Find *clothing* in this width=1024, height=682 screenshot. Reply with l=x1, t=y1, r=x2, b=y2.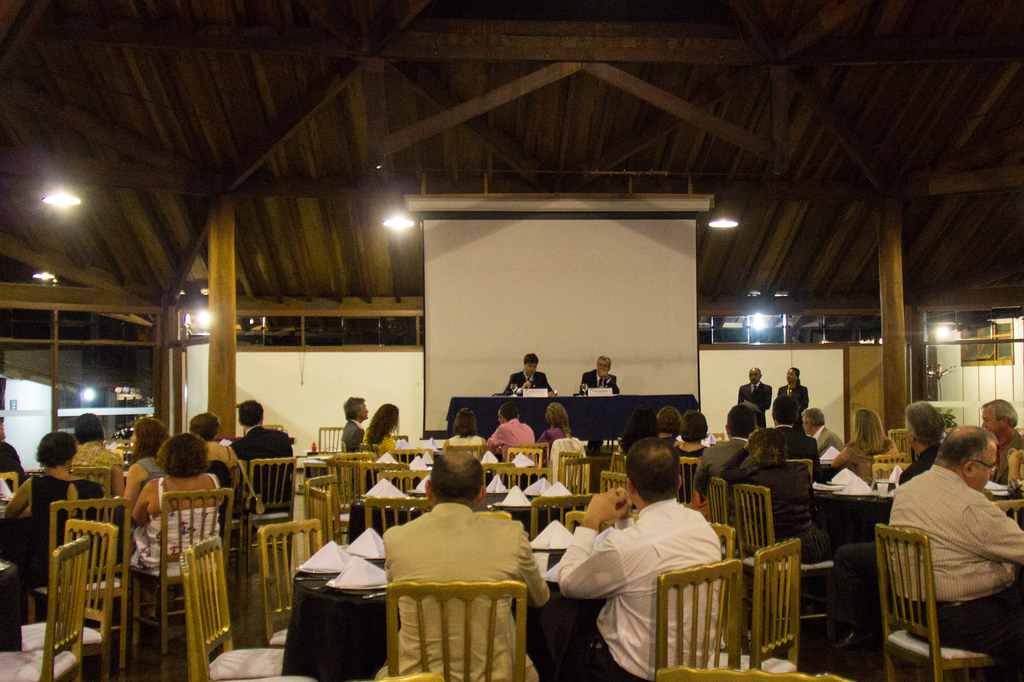
l=376, t=491, r=552, b=665.
